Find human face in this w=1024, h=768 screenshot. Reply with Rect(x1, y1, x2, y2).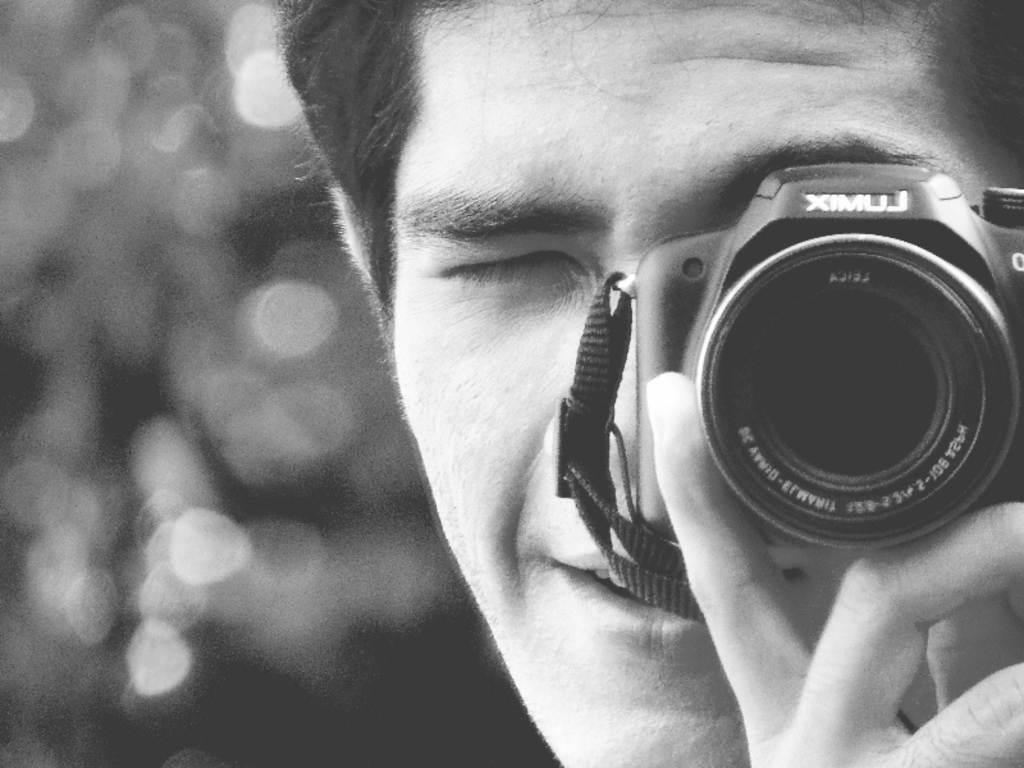
Rect(394, 0, 1023, 767).
